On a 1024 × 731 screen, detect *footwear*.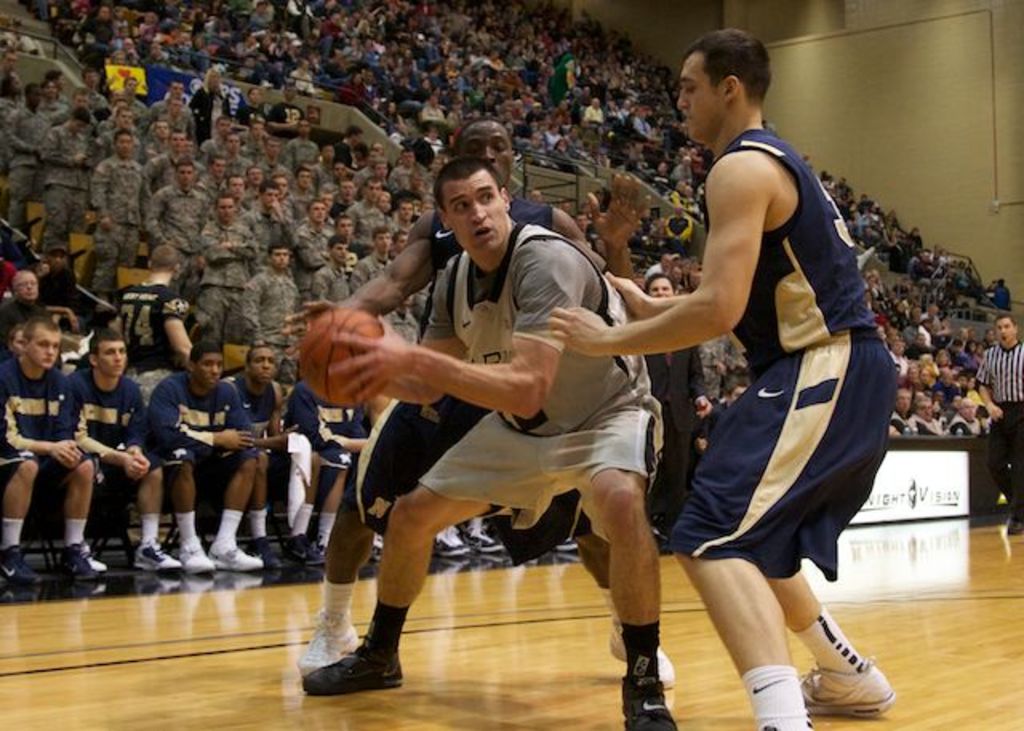
(62,537,112,576).
